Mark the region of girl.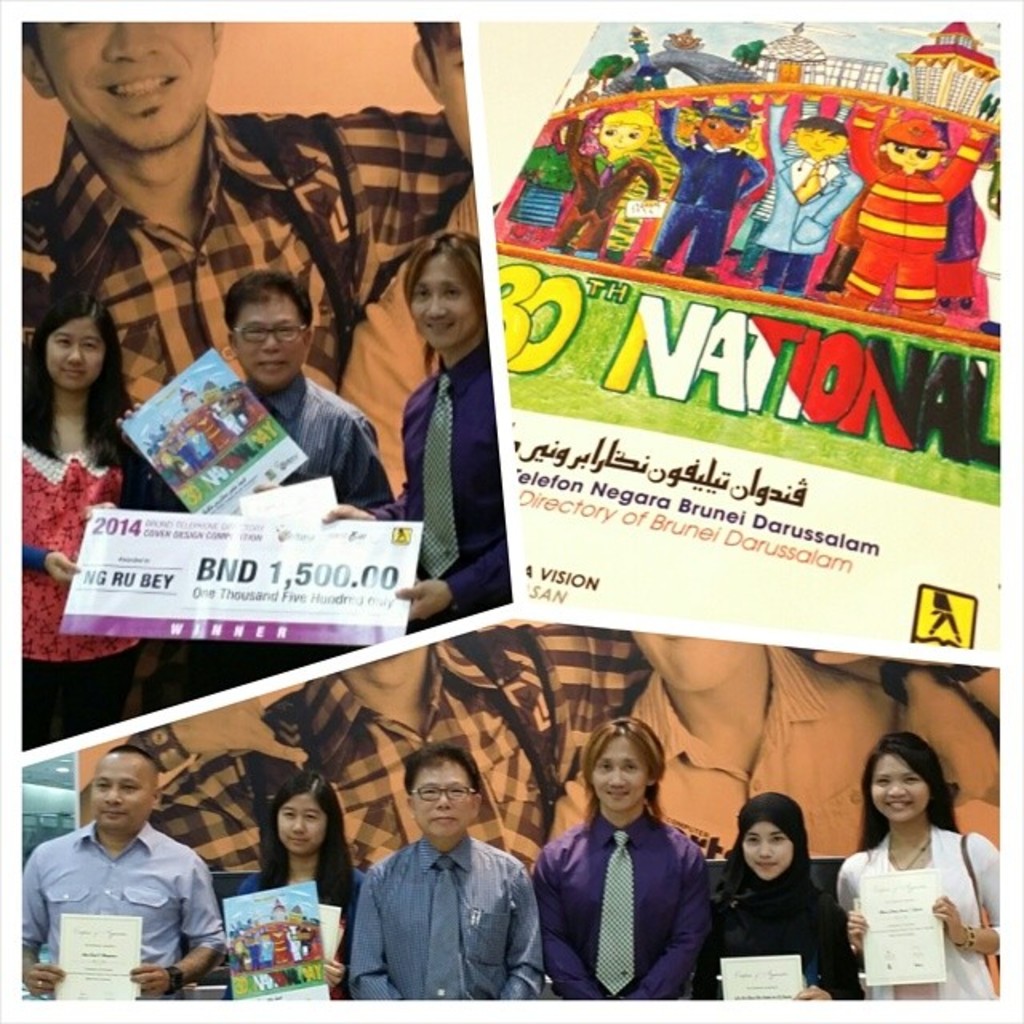
Region: x1=21 y1=285 x2=171 y2=749.
